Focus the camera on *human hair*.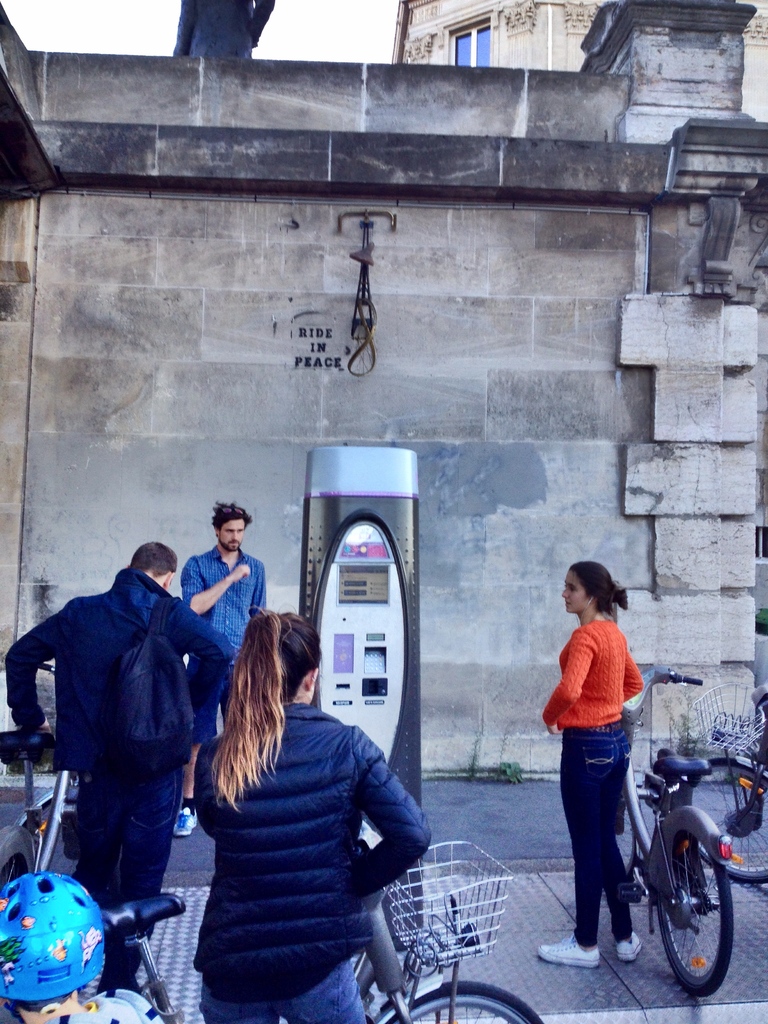
Focus region: rect(131, 540, 179, 579).
